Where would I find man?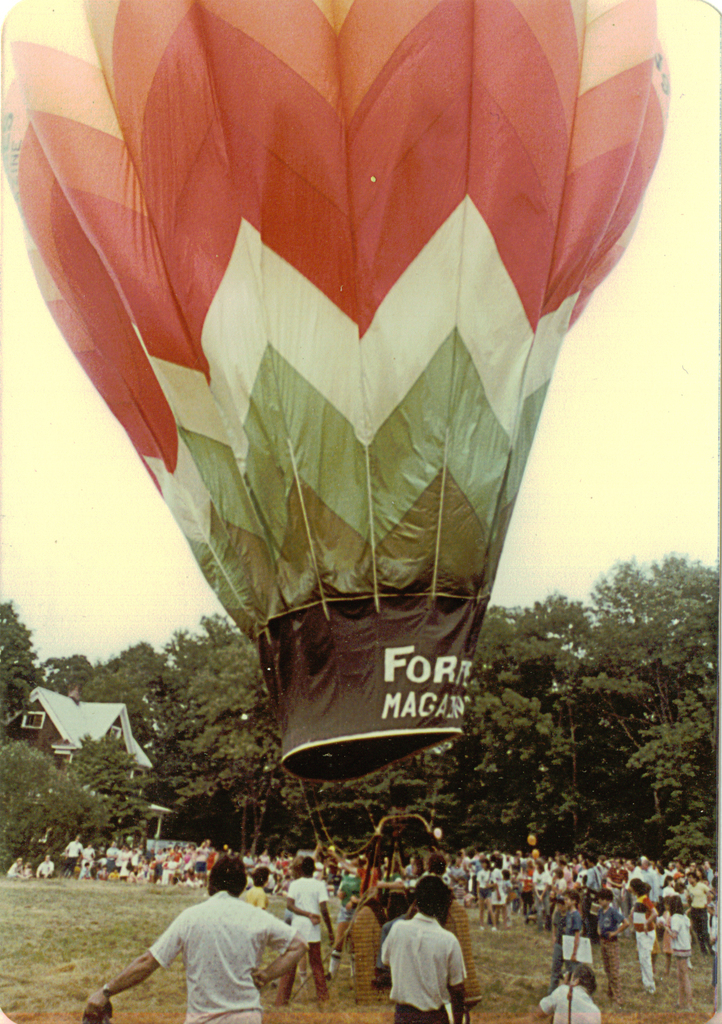
At region(36, 857, 56, 880).
